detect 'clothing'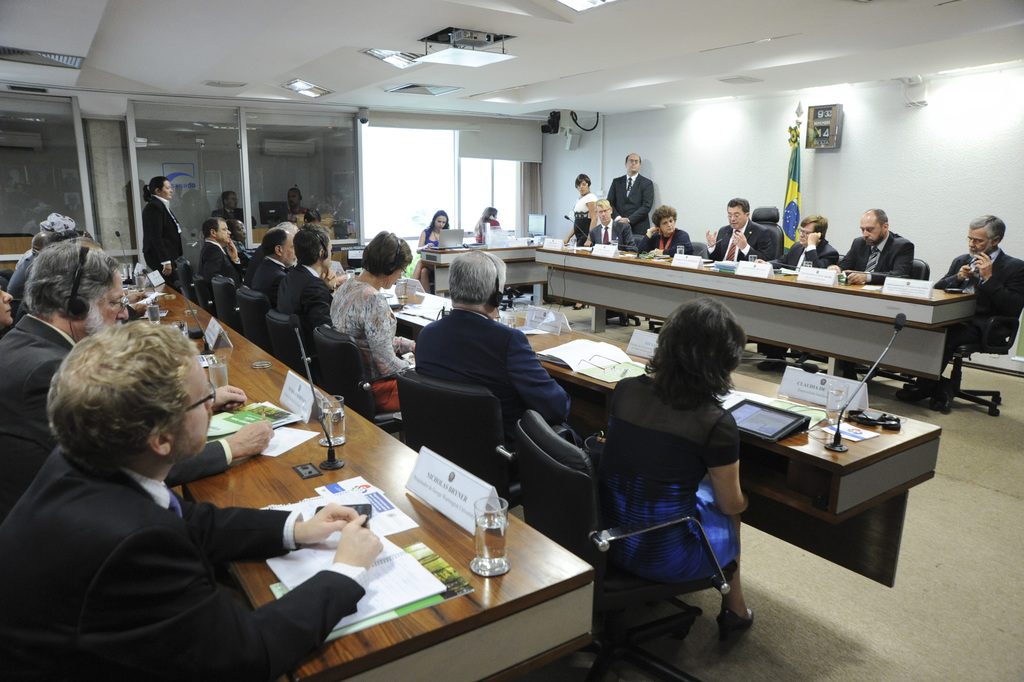
box=[576, 371, 744, 583]
